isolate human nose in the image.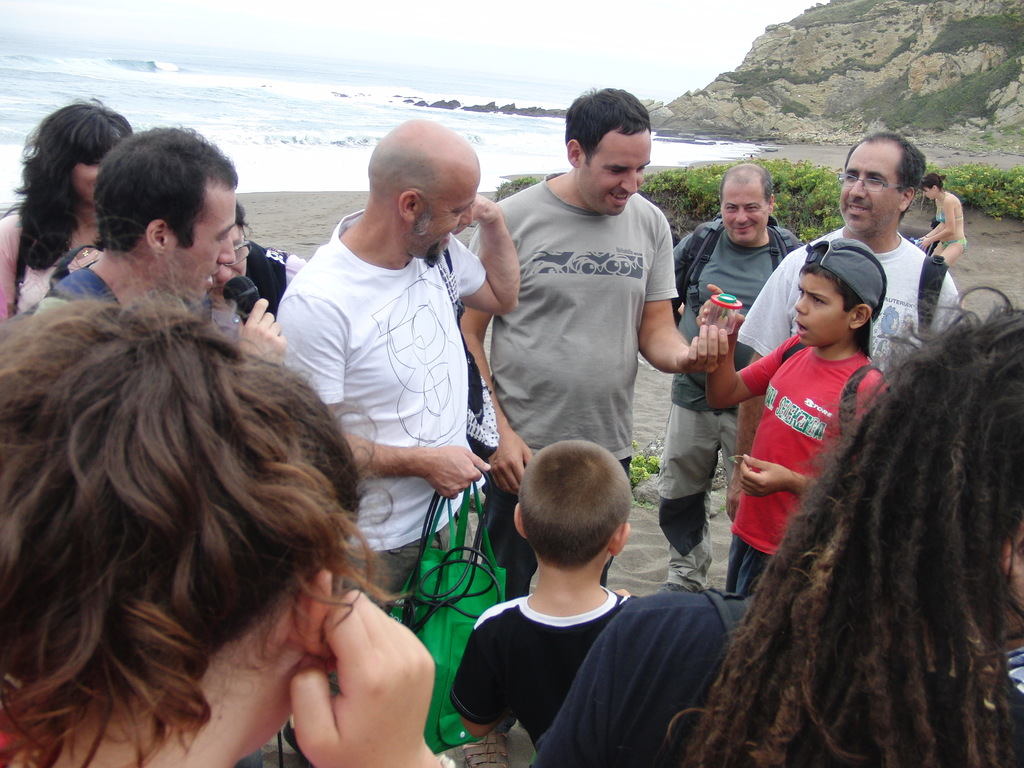
Isolated region: [x1=923, y1=192, x2=928, y2=198].
